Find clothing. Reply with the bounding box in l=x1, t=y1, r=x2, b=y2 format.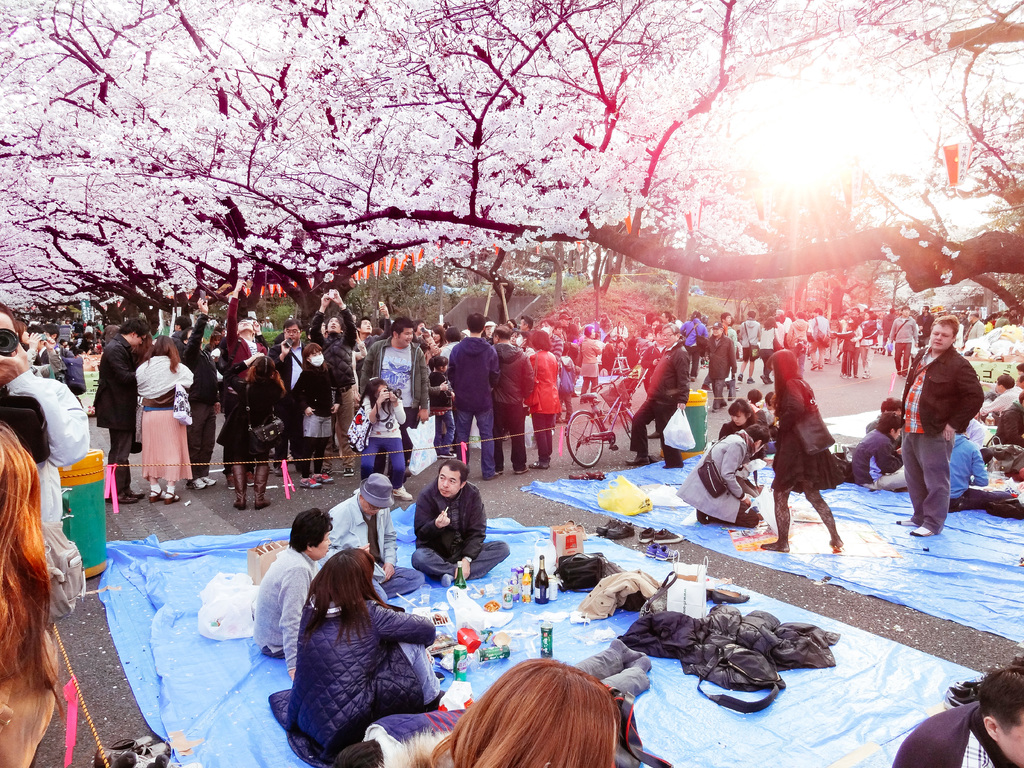
l=833, t=328, r=858, b=376.
